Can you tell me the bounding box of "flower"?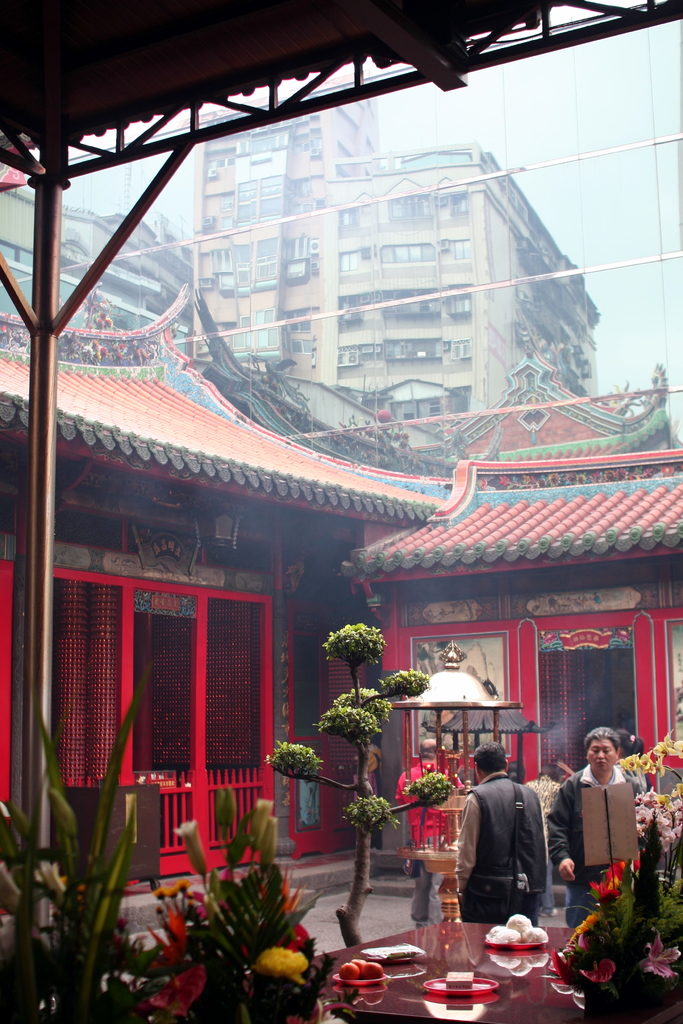
399,771,406,796.
